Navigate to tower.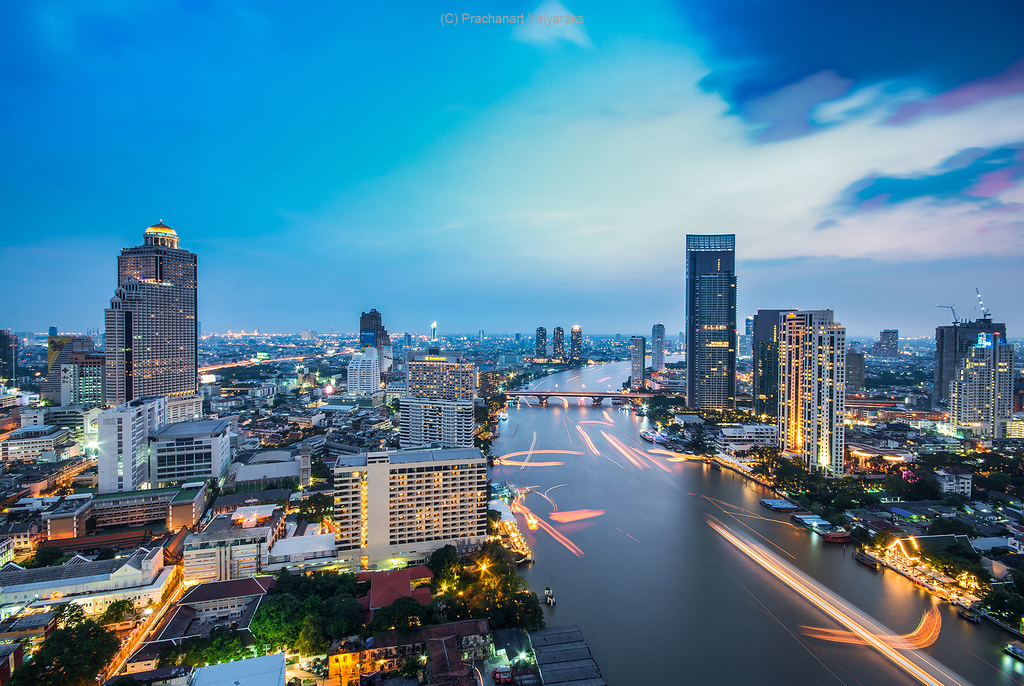
Navigation target: [x1=941, y1=333, x2=1015, y2=430].
